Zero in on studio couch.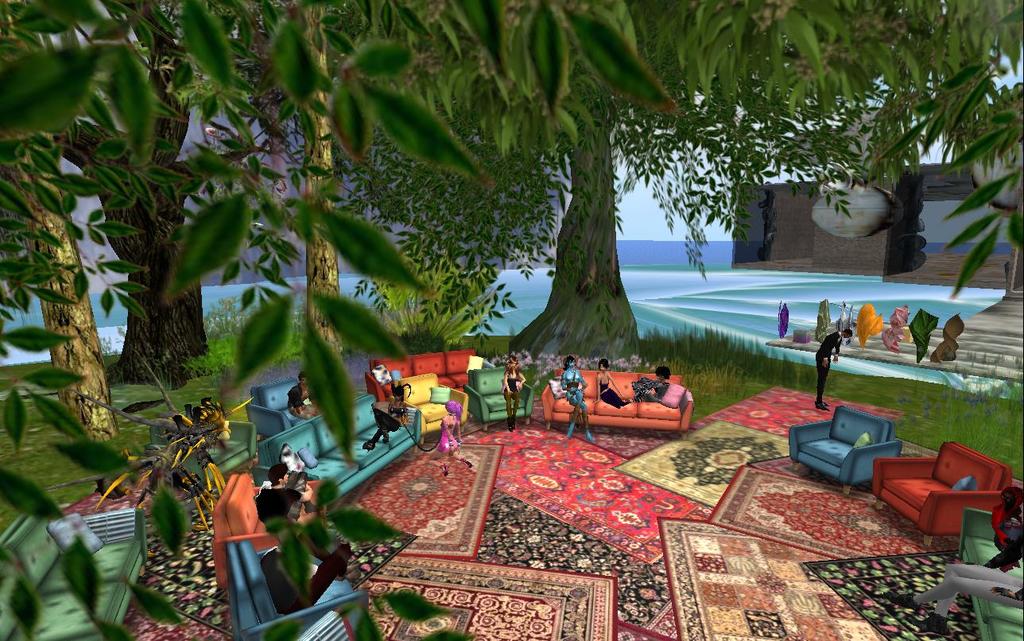
Zeroed in: crop(394, 377, 471, 456).
